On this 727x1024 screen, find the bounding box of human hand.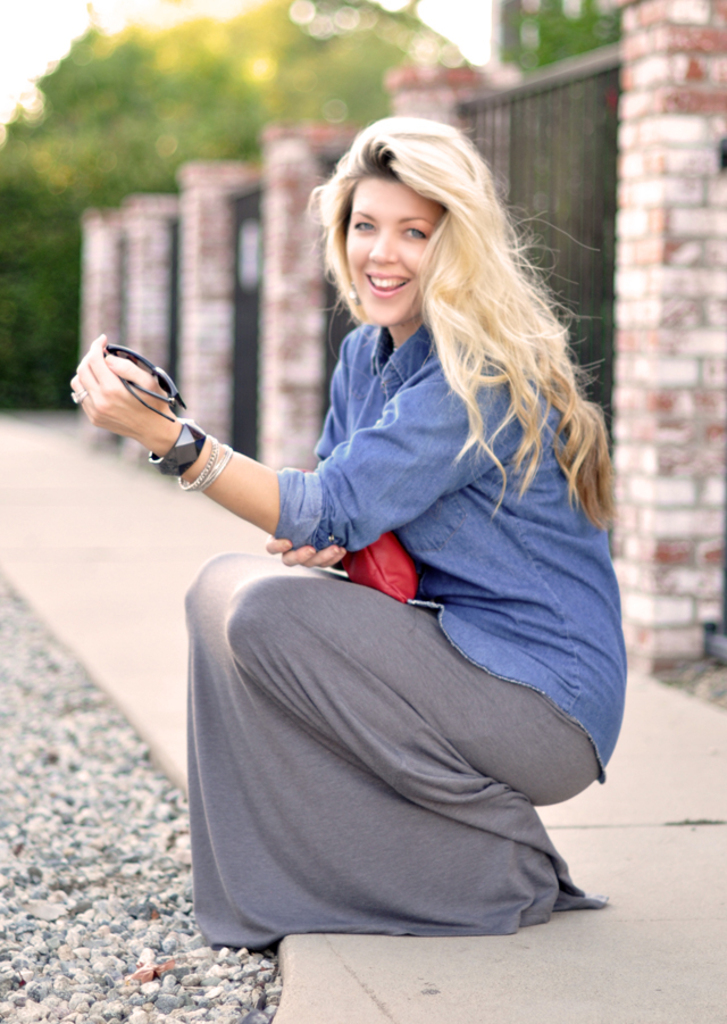
Bounding box: 262:536:349:569.
